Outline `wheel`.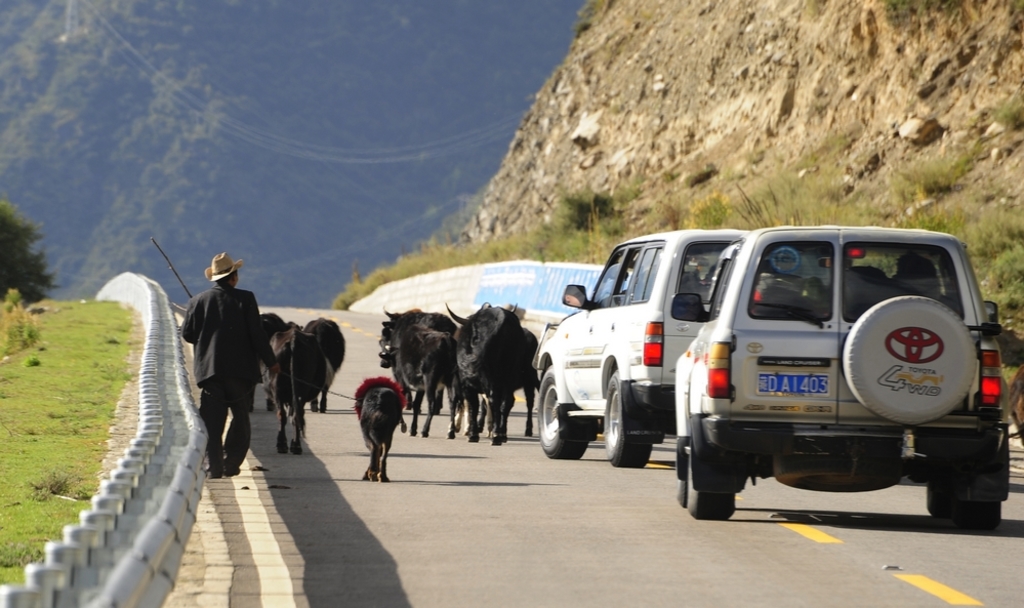
Outline: bbox(843, 294, 972, 422).
